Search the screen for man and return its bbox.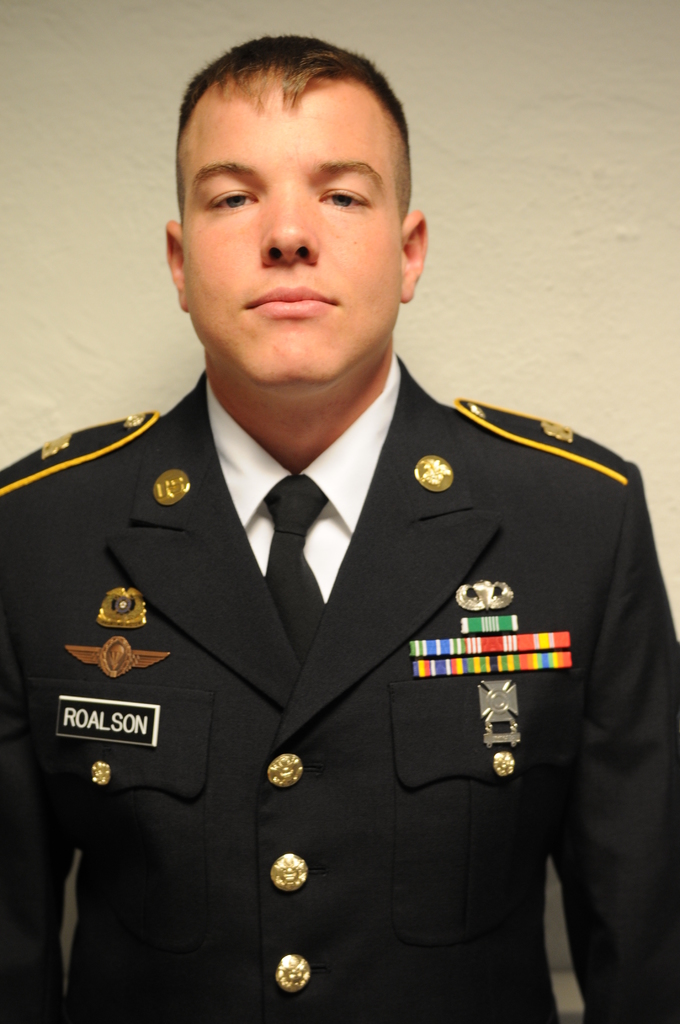
Found: <region>6, 47, 674, 1009</region>.
